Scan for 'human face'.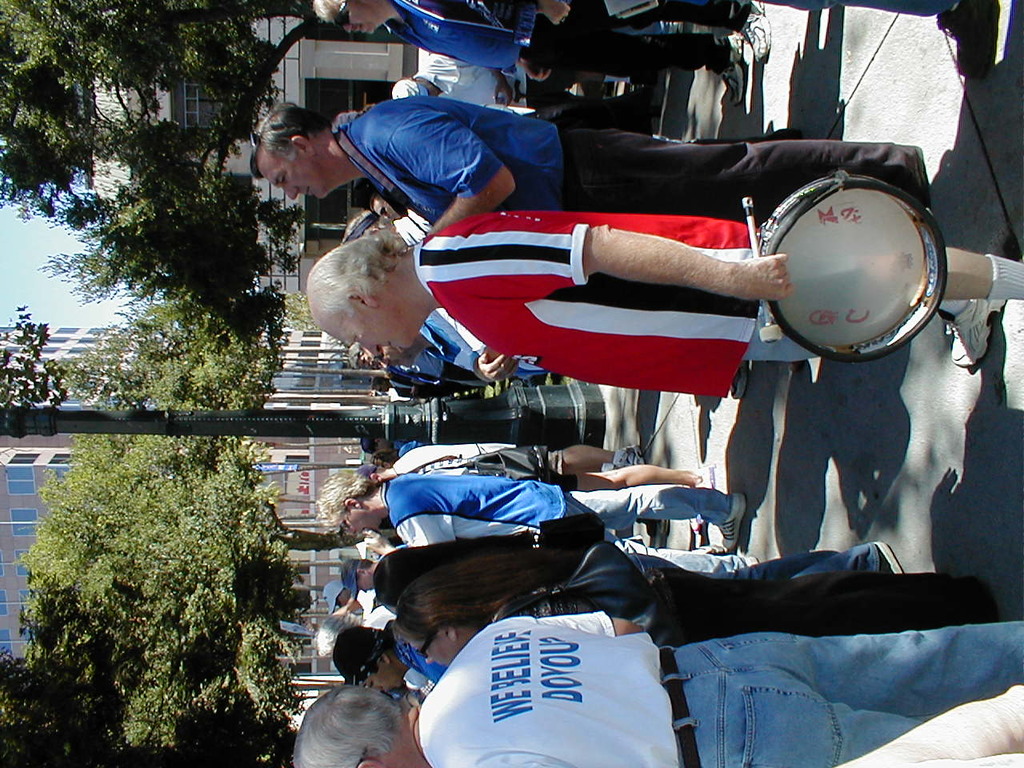
Scan result: box=[318, 314, 407, 350].
